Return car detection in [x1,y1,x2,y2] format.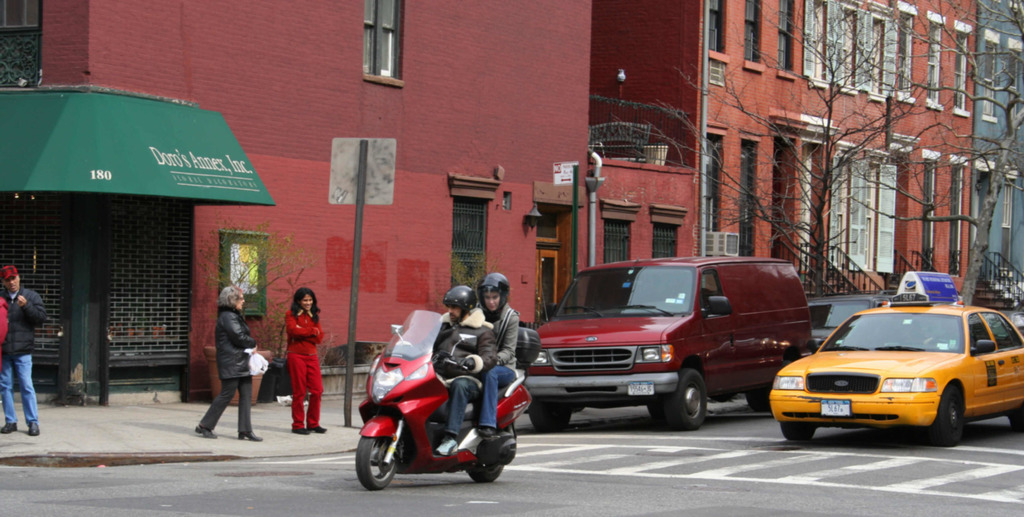
[527,256,810,433].
